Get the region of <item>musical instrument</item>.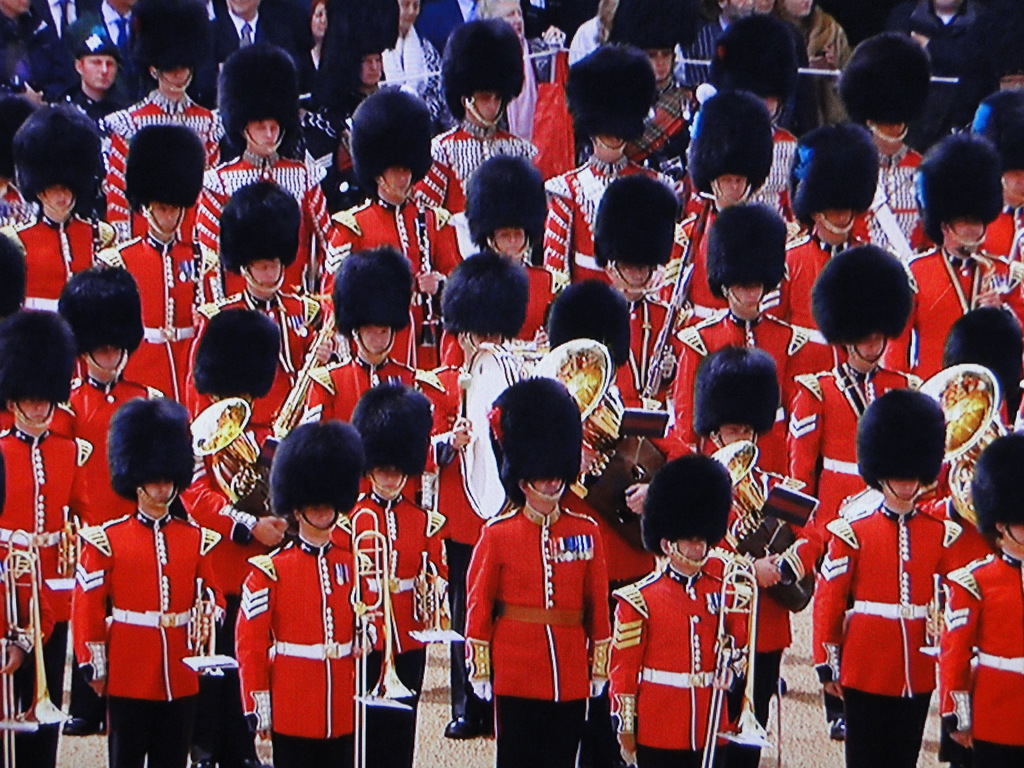
343 500 415 767.
